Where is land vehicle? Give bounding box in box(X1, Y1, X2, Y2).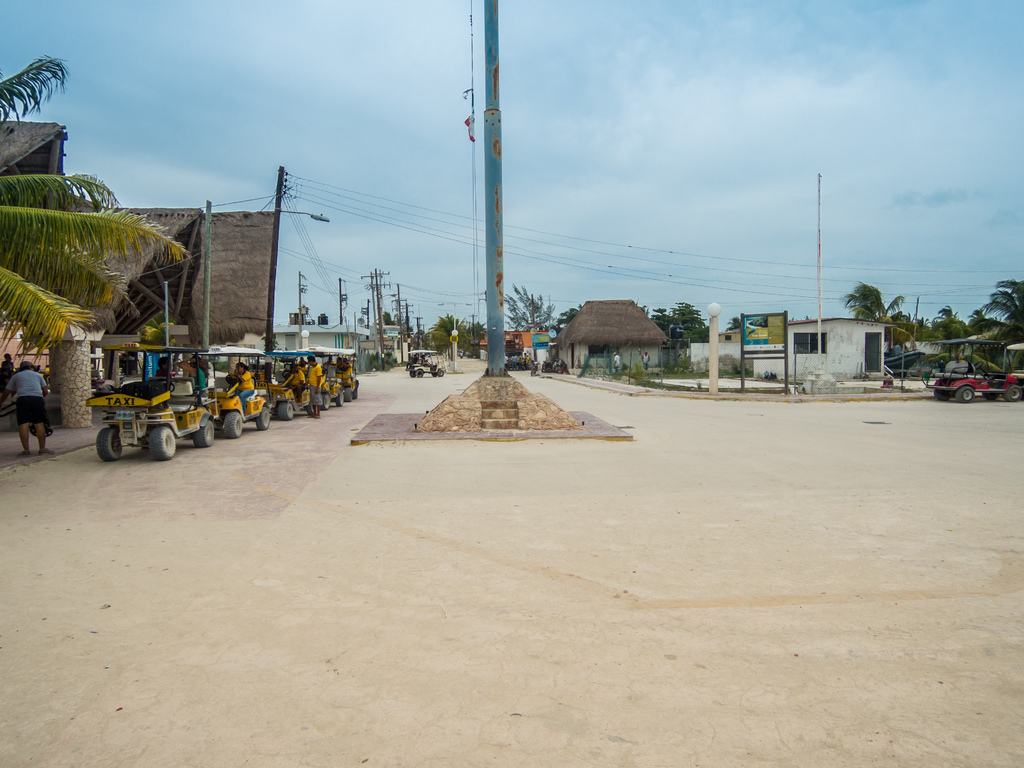
box(247, 349, 316, 419).
